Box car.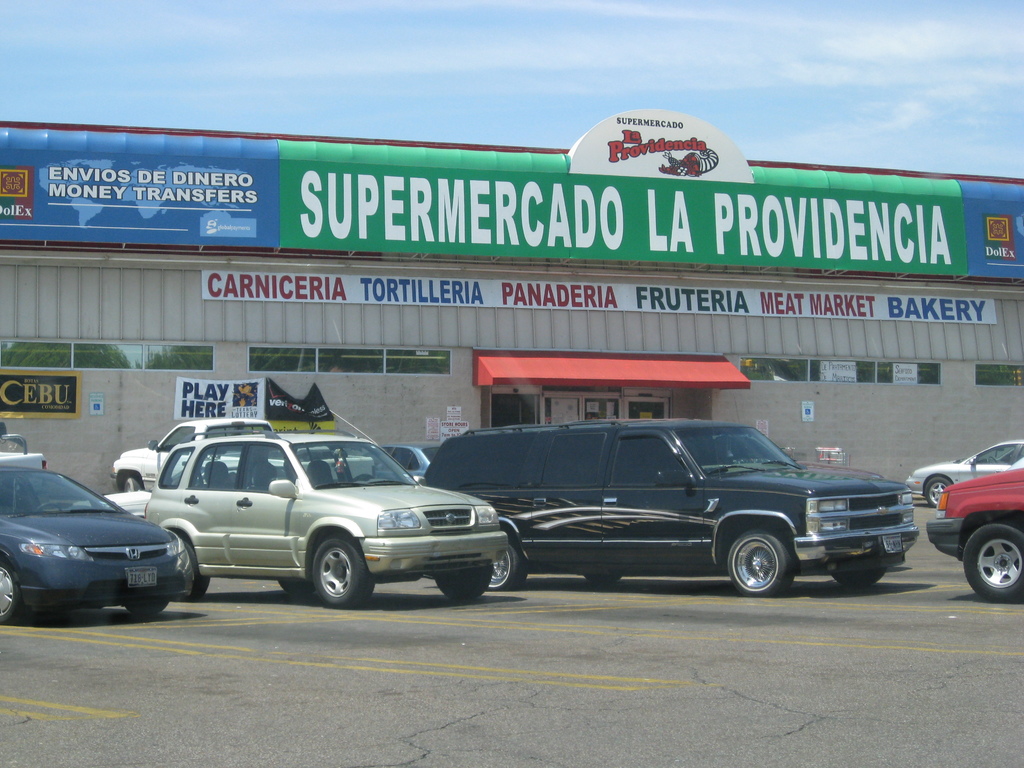
l=139, t=425, r=513, b=609.
